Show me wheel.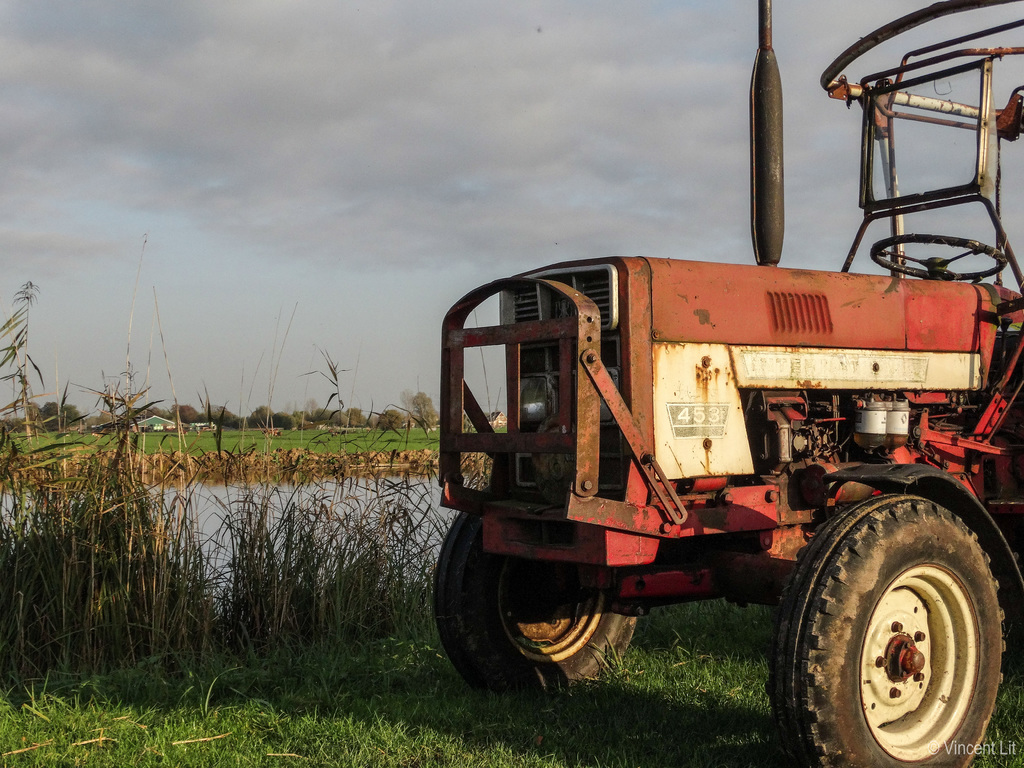
wheel is here: detection(767, 495, 1004, 767).
